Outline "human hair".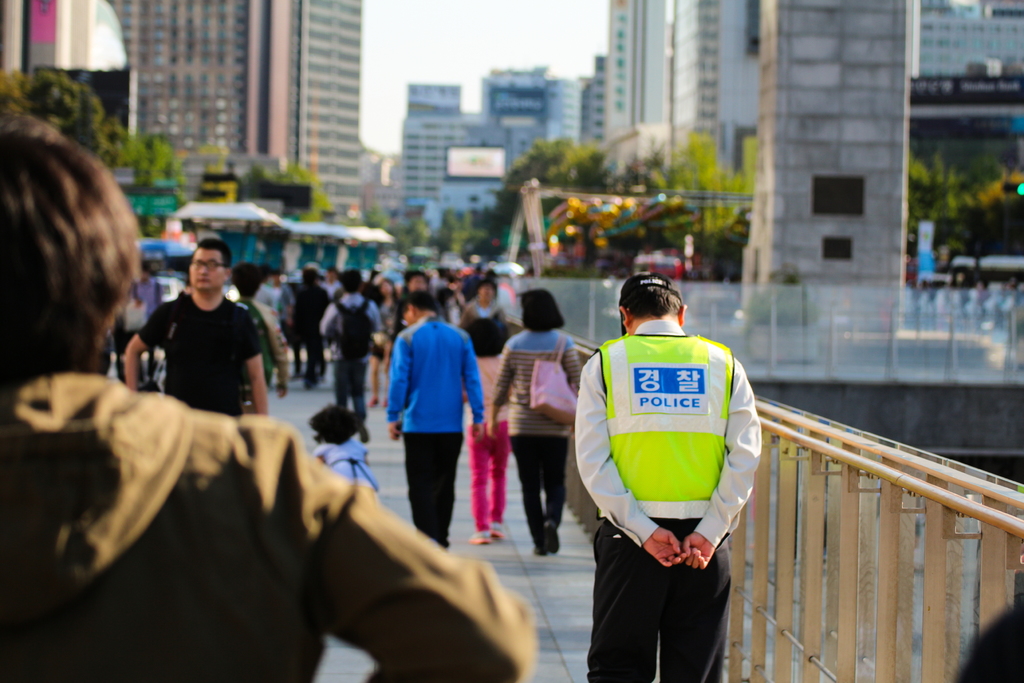
Outline: (left=232, top=263, right=261, bottom=295).
